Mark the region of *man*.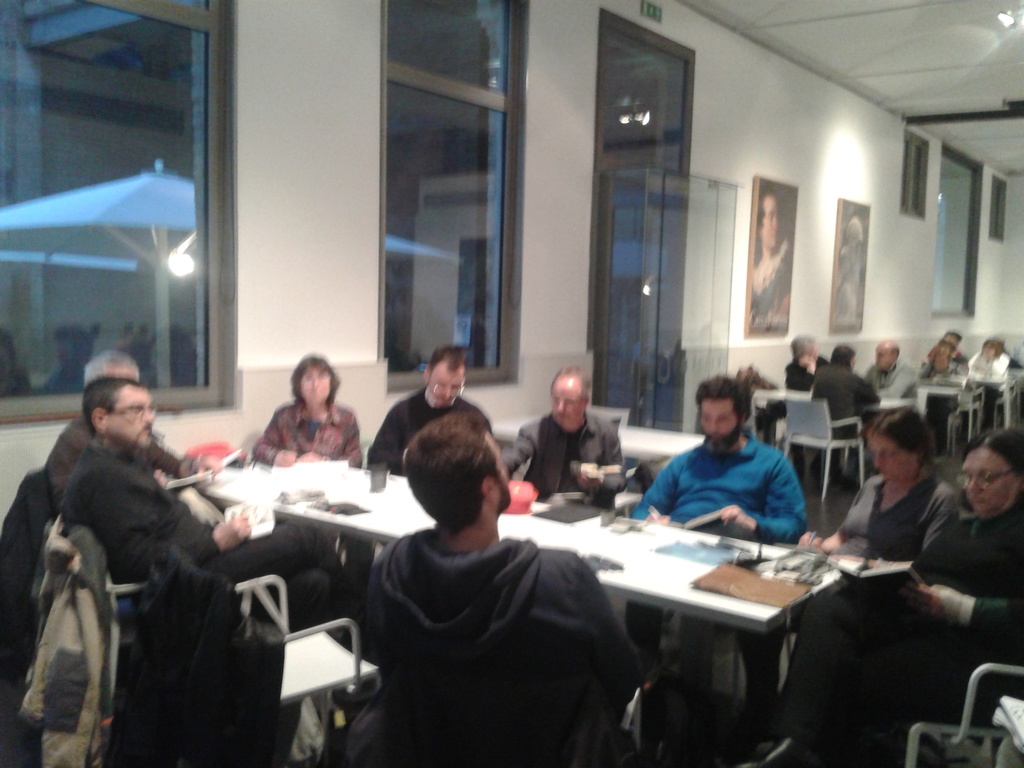
Region: (left=355, top=341, right=493, bottom=474).
